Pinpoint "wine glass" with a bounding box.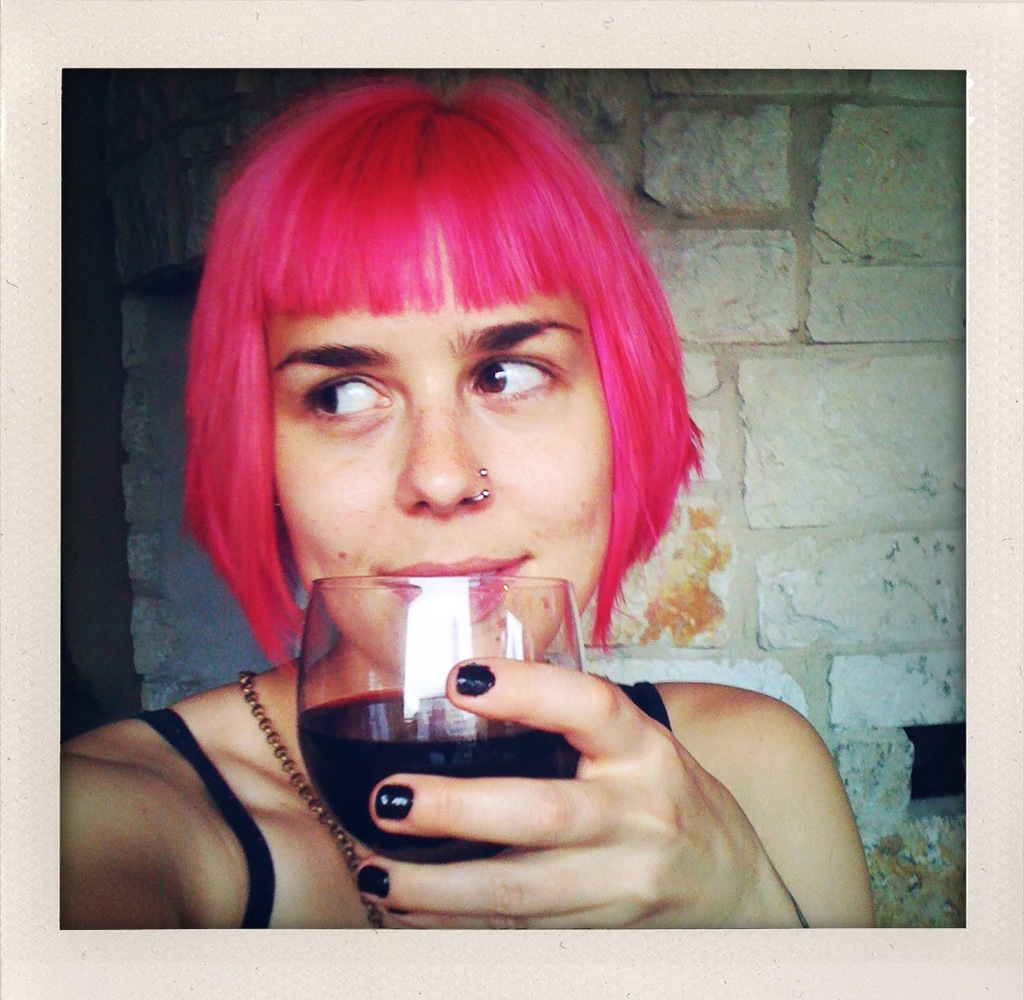
bbox(289, 571, 587, 861).
